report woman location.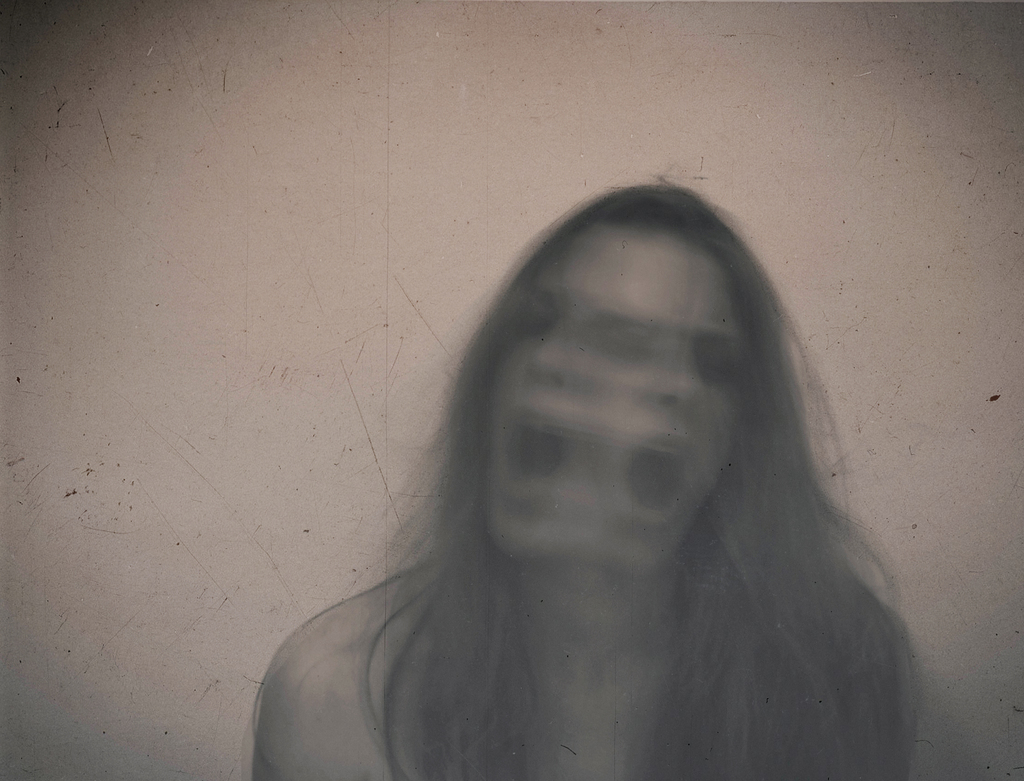
Report: <region>246, 158, 940, 780</region>.
